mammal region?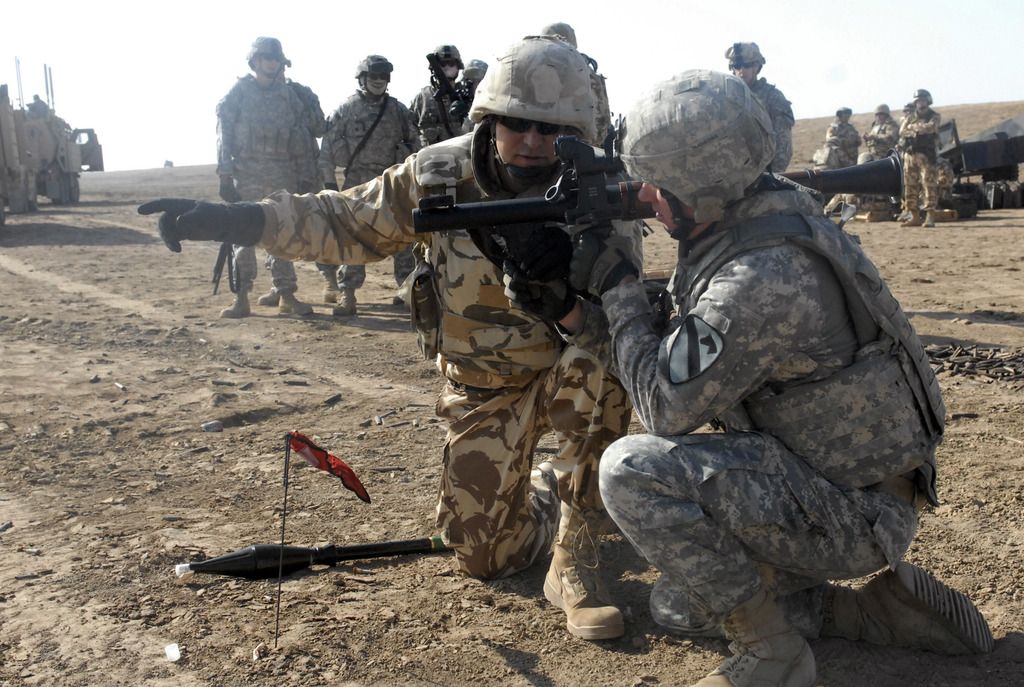
rect(721, 33, 794, 170)
